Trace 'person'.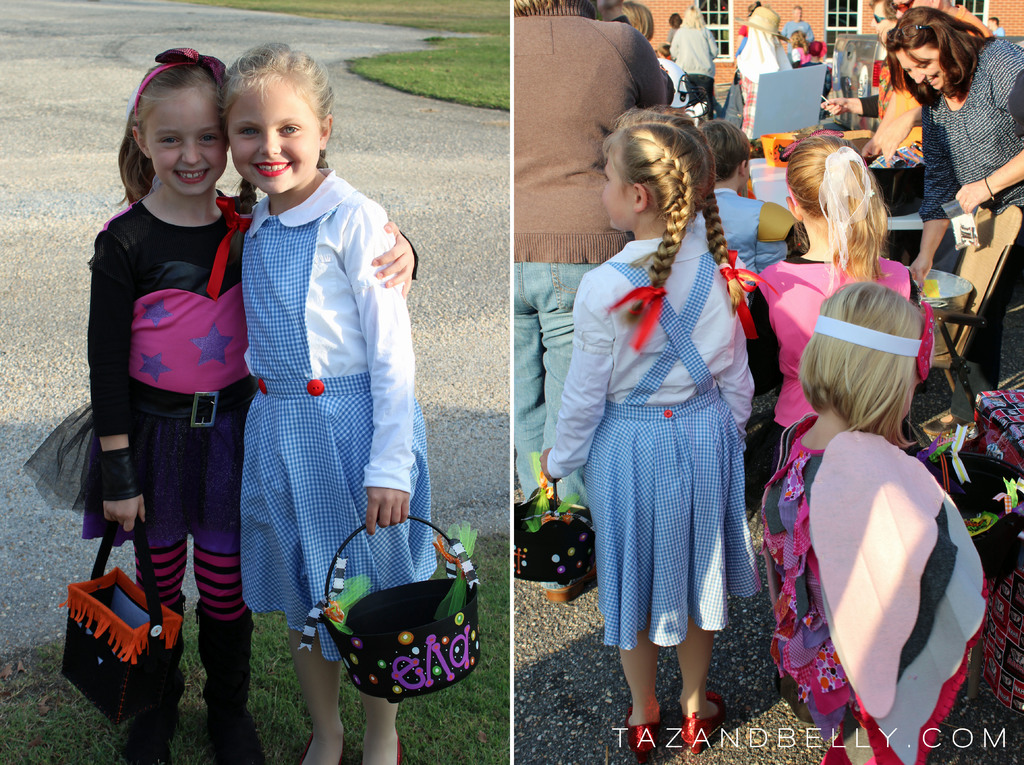
Traced to [28, 47, 417, 764].
